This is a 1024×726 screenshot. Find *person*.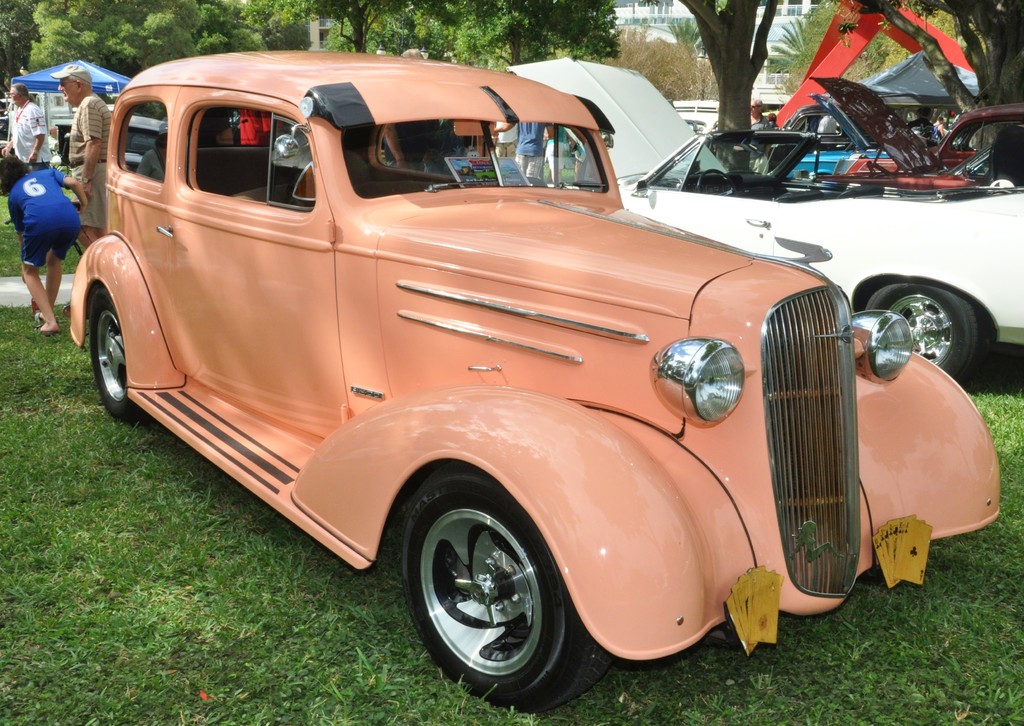
Bounding box: [745,97,772,165].
